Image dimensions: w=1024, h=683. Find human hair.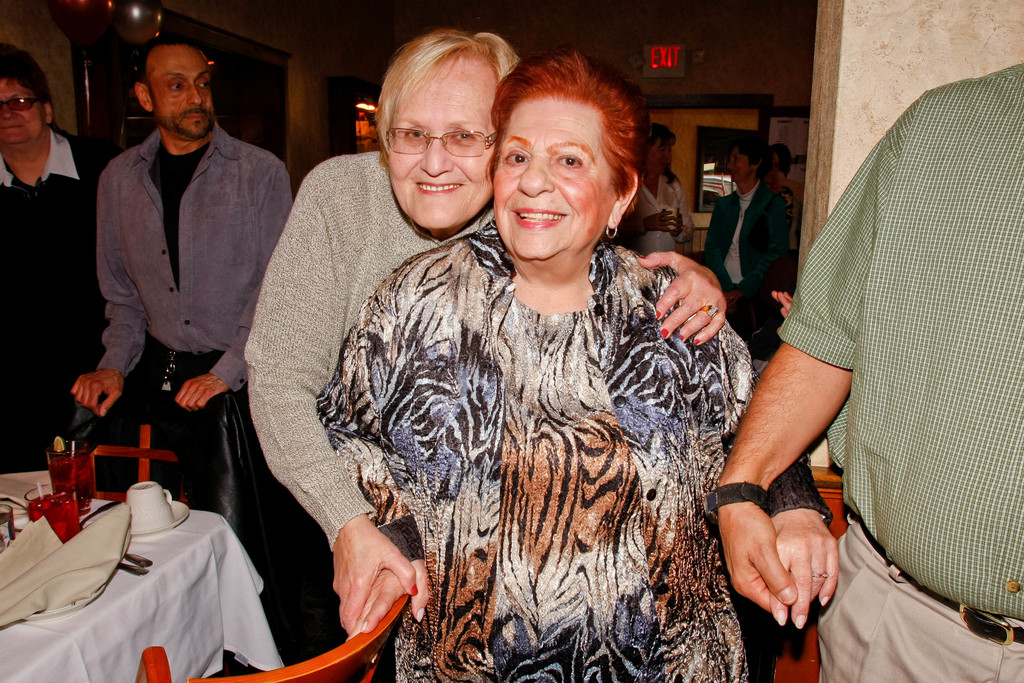
135:33:214:107.
